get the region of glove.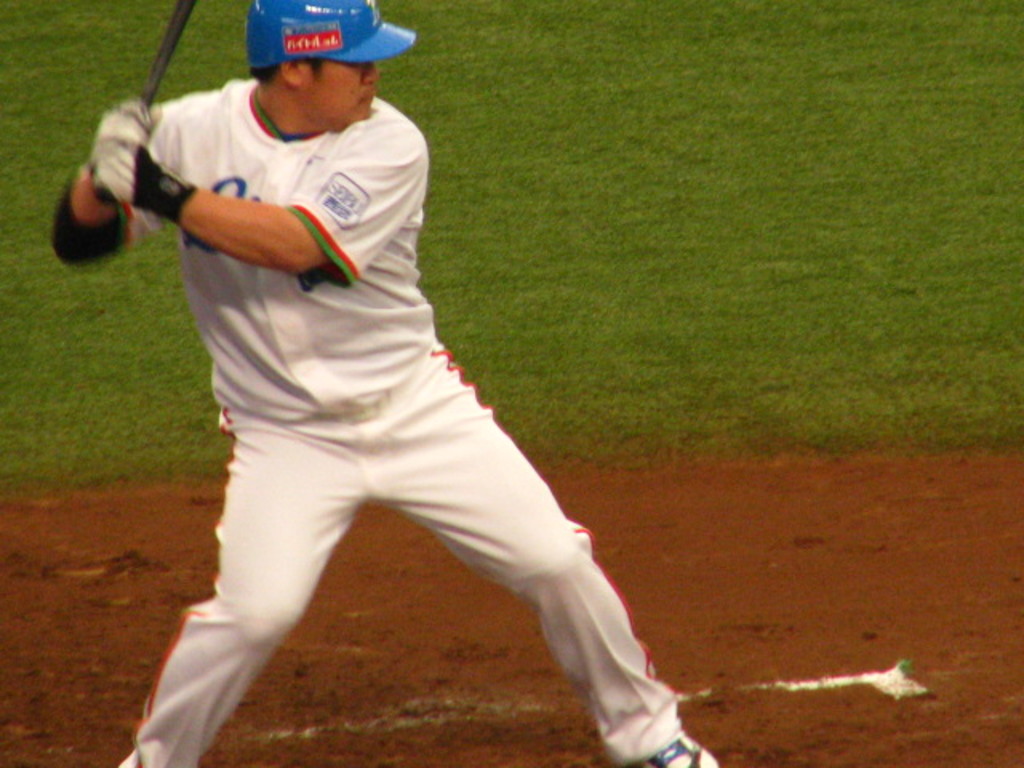
[x1=82, y1=147, x2=192, y2=222].
